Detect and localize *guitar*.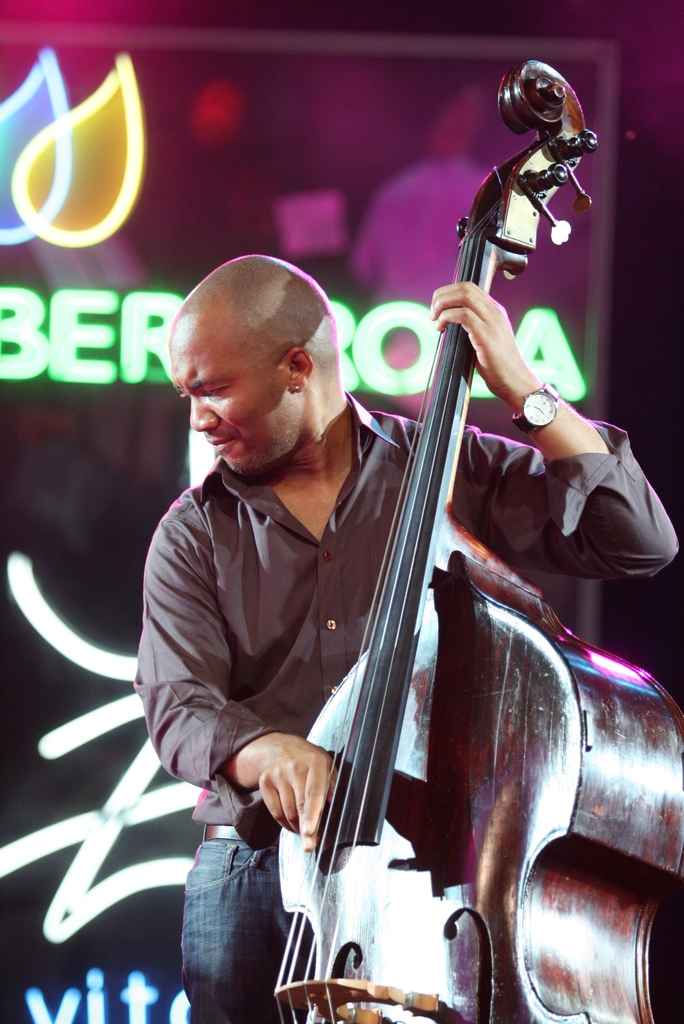
Localized at region(256, 50, 683, 1023).
